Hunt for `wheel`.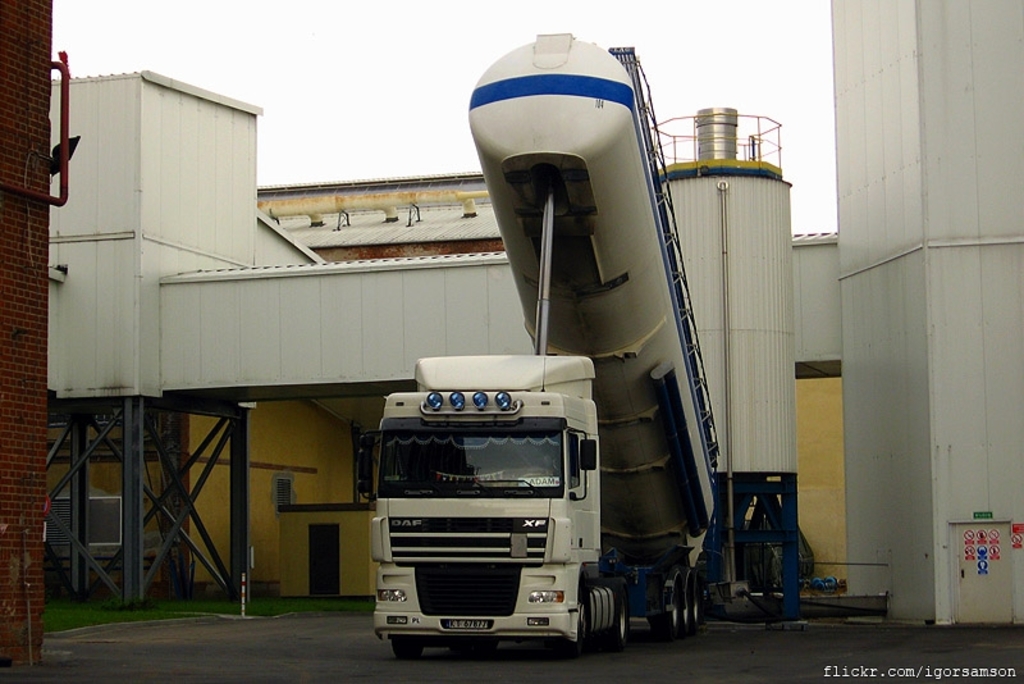
Hunted down at 607/589/636/639.
